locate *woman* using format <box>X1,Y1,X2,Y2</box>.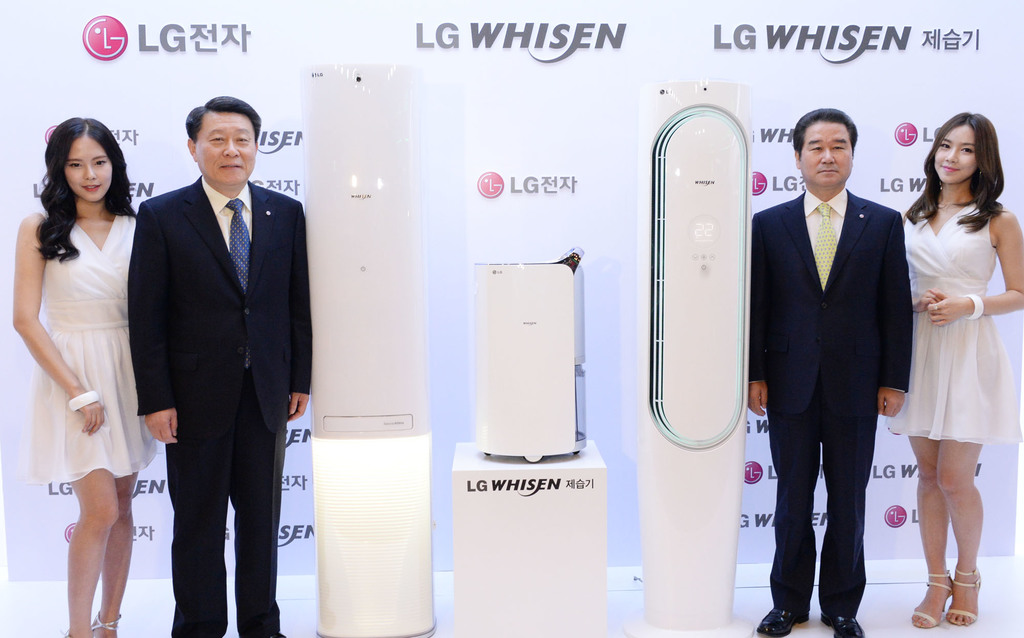
<box>7,116,161,637</box>.
